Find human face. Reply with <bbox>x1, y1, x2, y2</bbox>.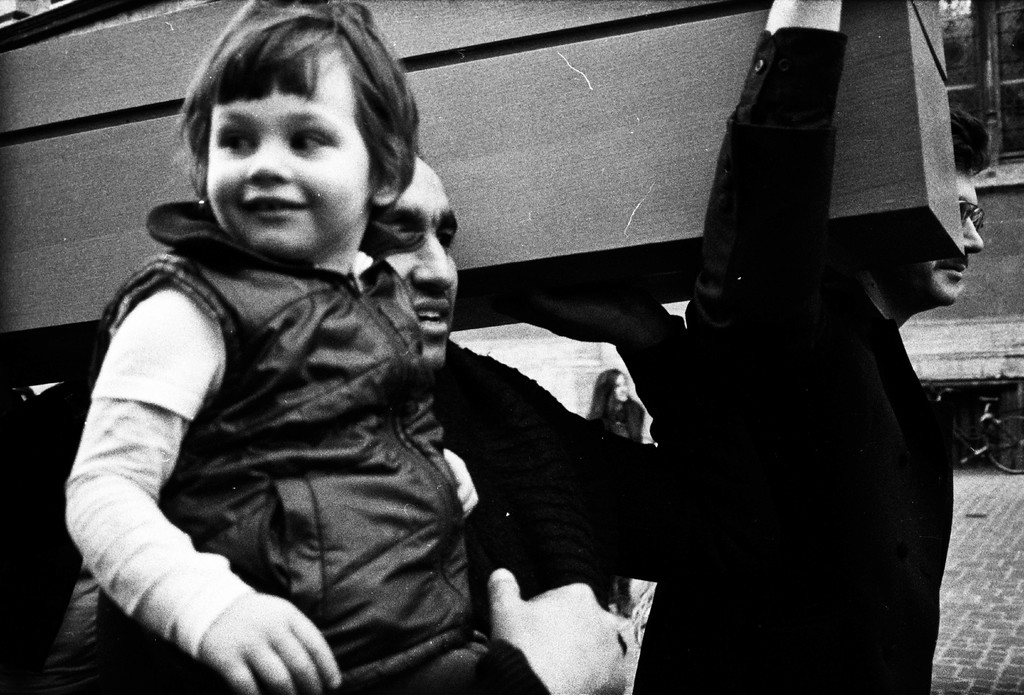
<bbox>365, 158, 458, 367</bbox>.
